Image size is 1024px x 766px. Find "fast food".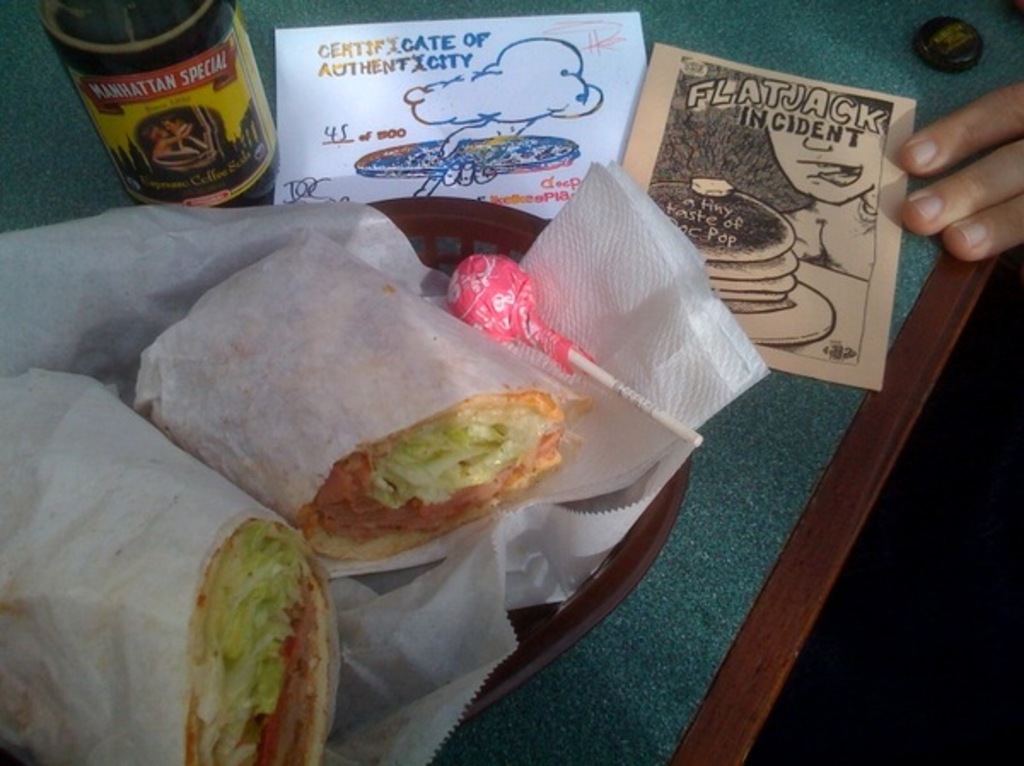
[left=647, top=184, right=804, bottom=312].
